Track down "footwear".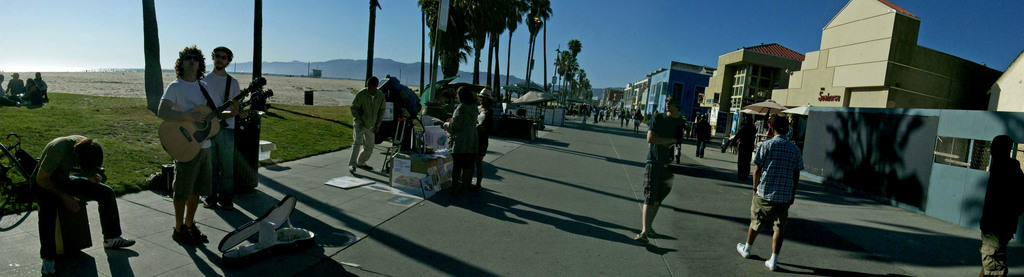
Tracked to (x1=633, y1=226, x2=646, y2=244).
